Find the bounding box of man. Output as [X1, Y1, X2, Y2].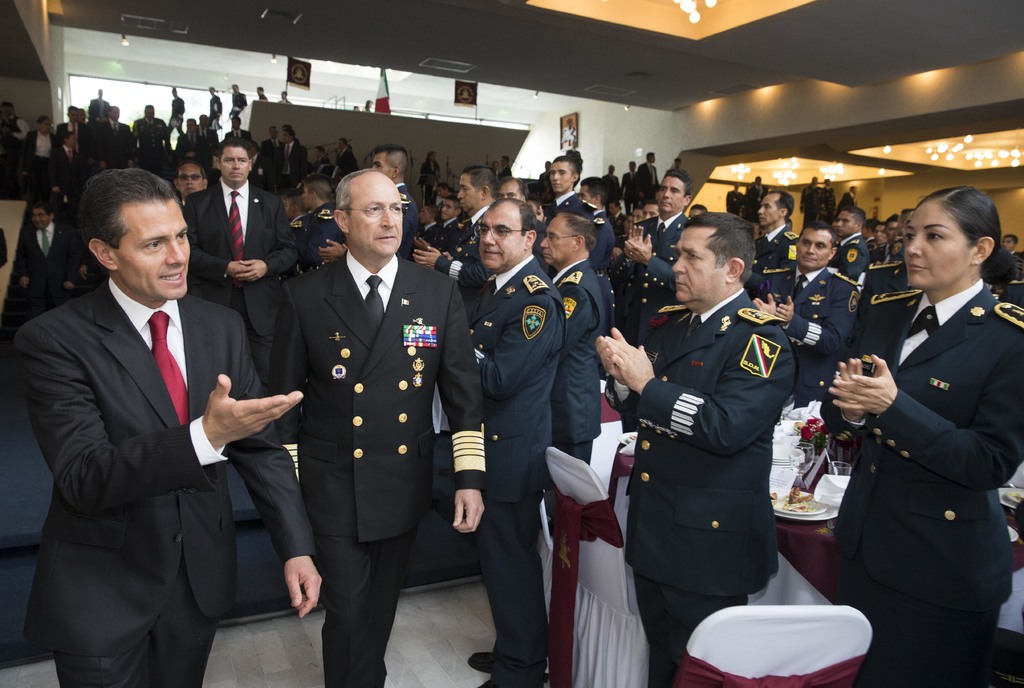
[593, 207, 803, 687].
